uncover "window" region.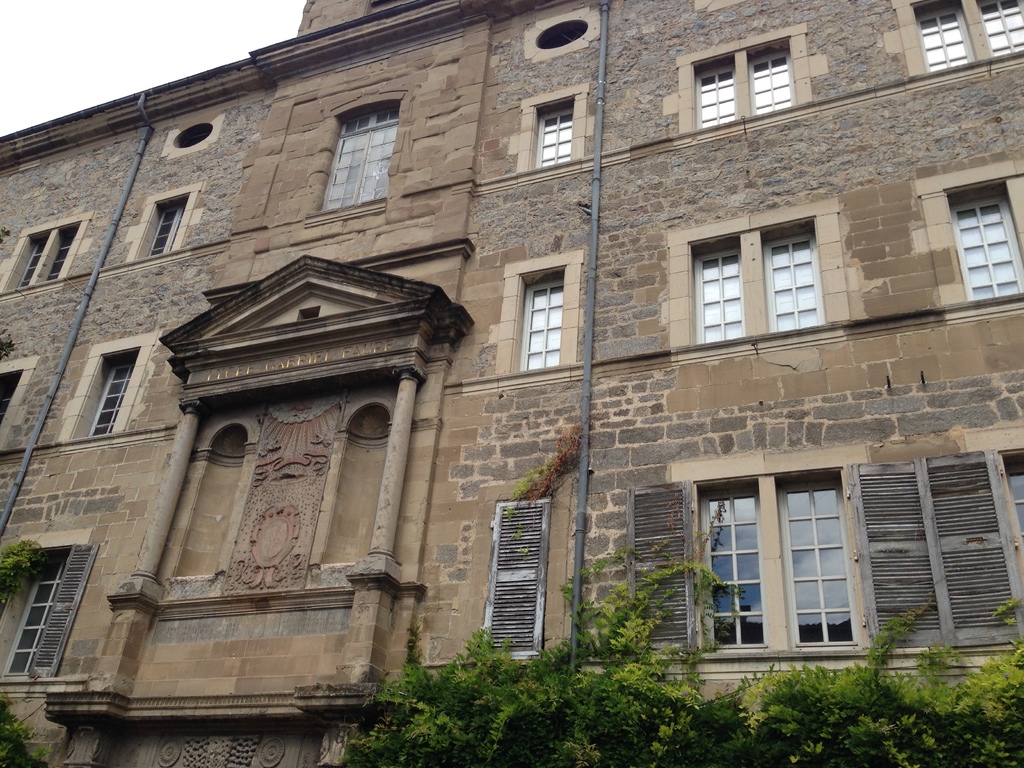
Uncovered: x1=692 y1=61 x2=732 y2=119.
